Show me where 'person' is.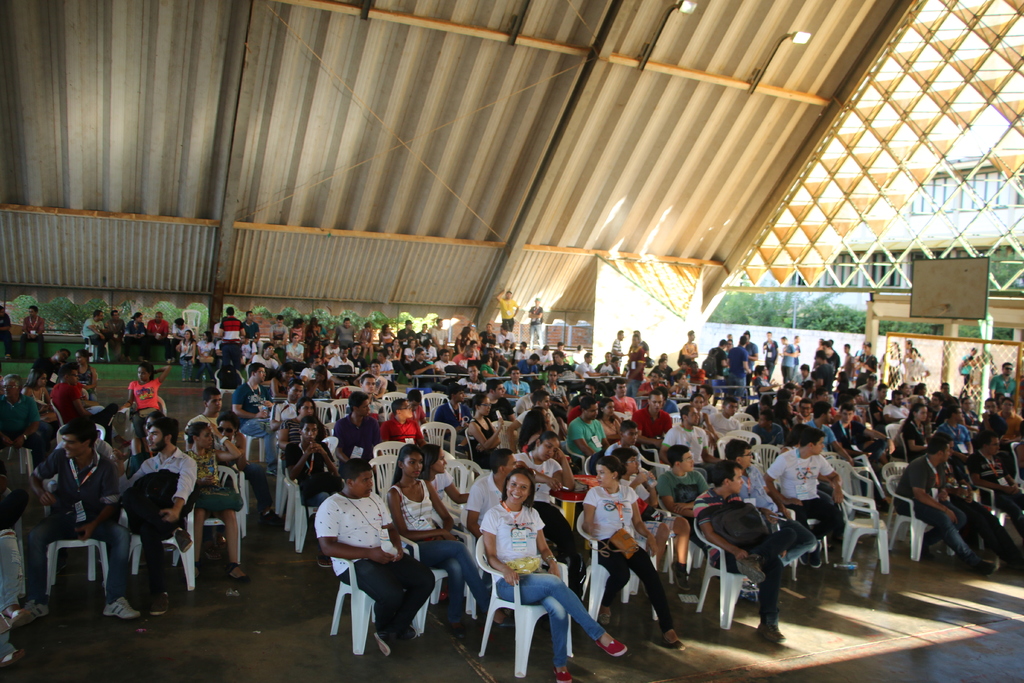
'person' is at Rect(501, 364, 529, 397).
